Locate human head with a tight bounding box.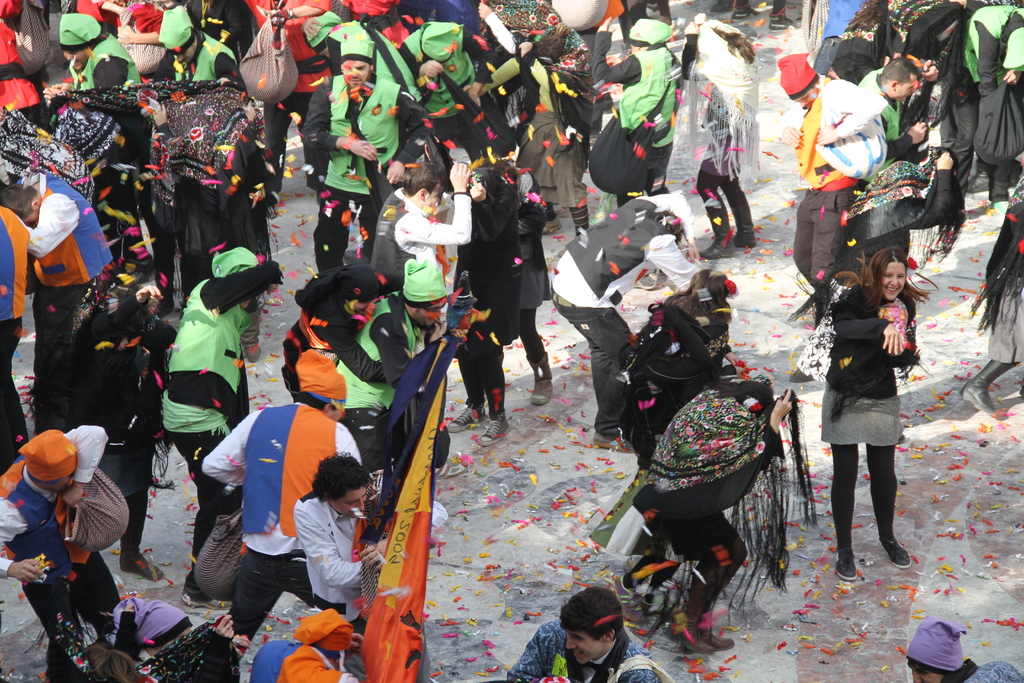
24 427 78 490.
